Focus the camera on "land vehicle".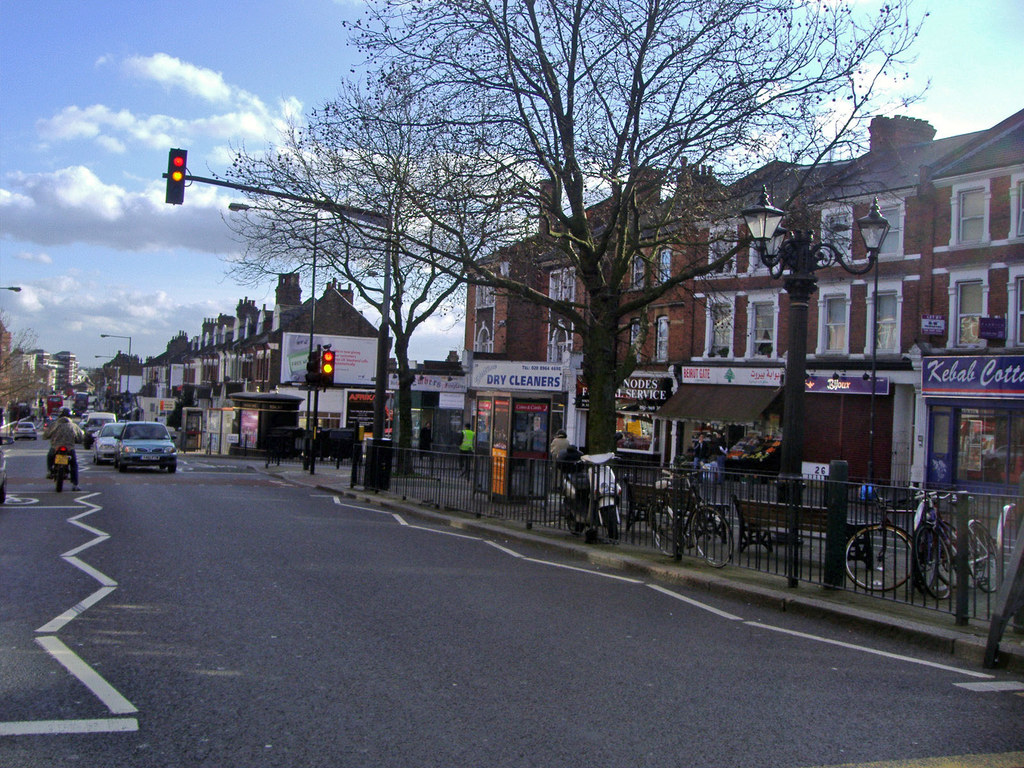
Focus region: [79, 408, 93, 429].
